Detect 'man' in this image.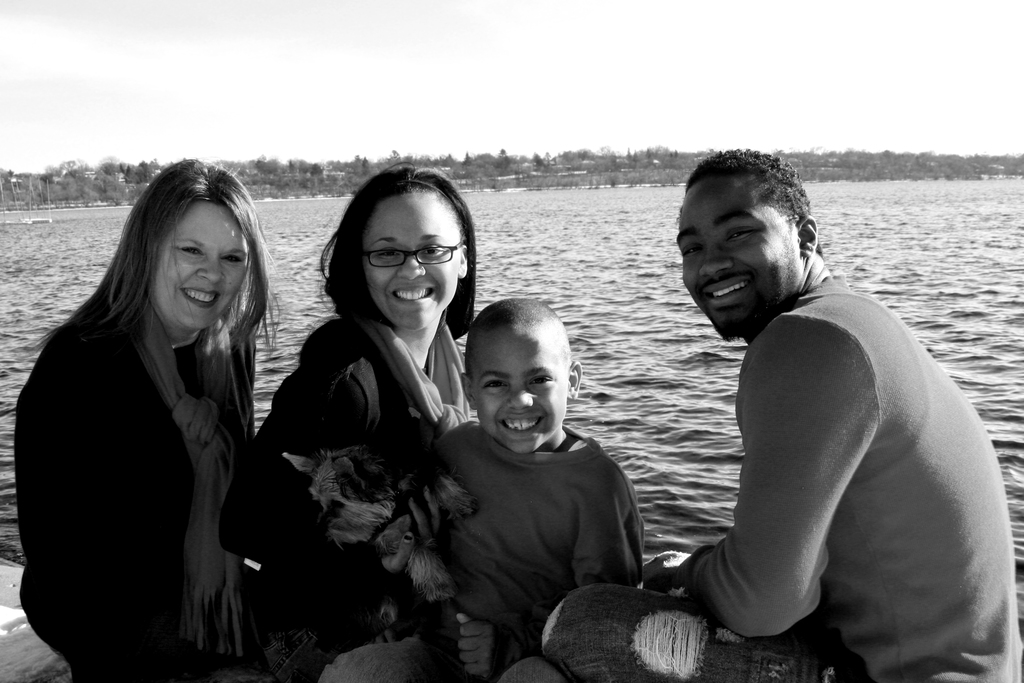
Detection: 645 149 986 665.
